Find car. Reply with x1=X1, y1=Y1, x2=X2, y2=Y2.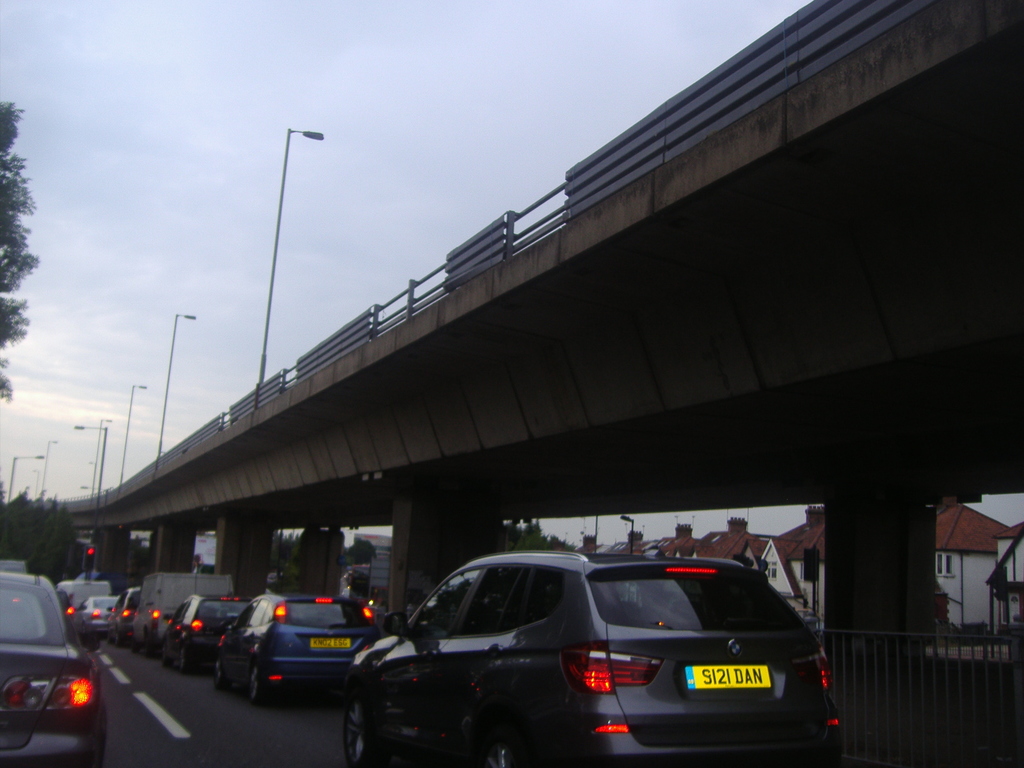
x1=344, y1=549, x2=844, y2=767.
